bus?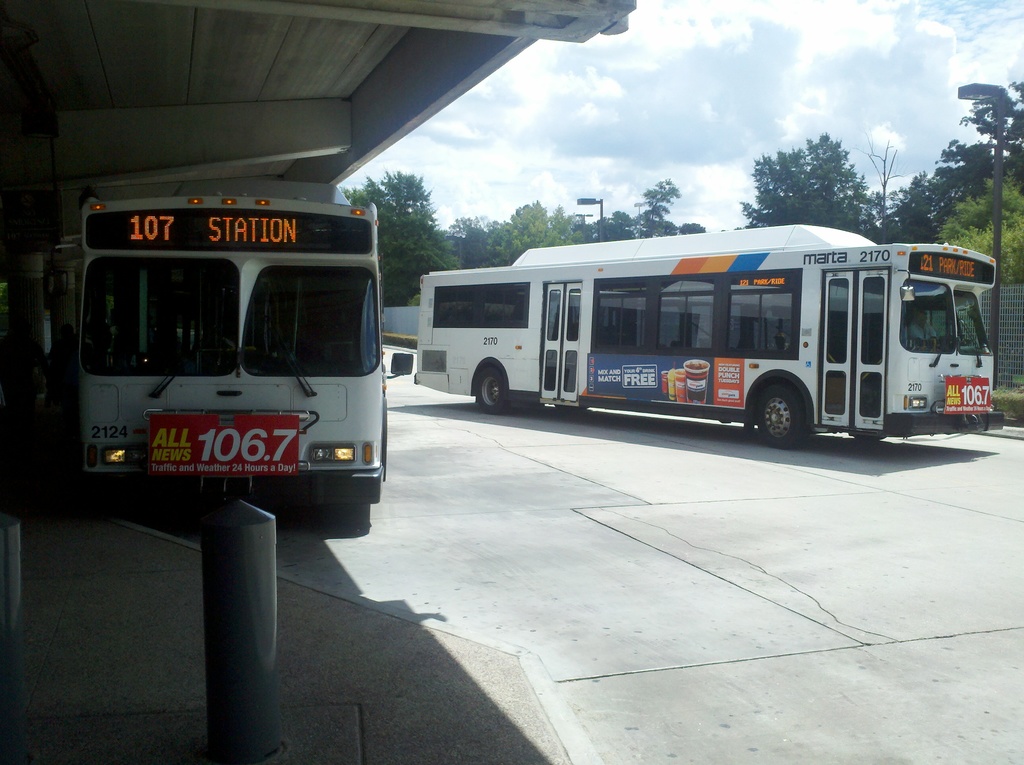
{"x1": 44, "y1": 181, "x2": 390, "y2": 522}
